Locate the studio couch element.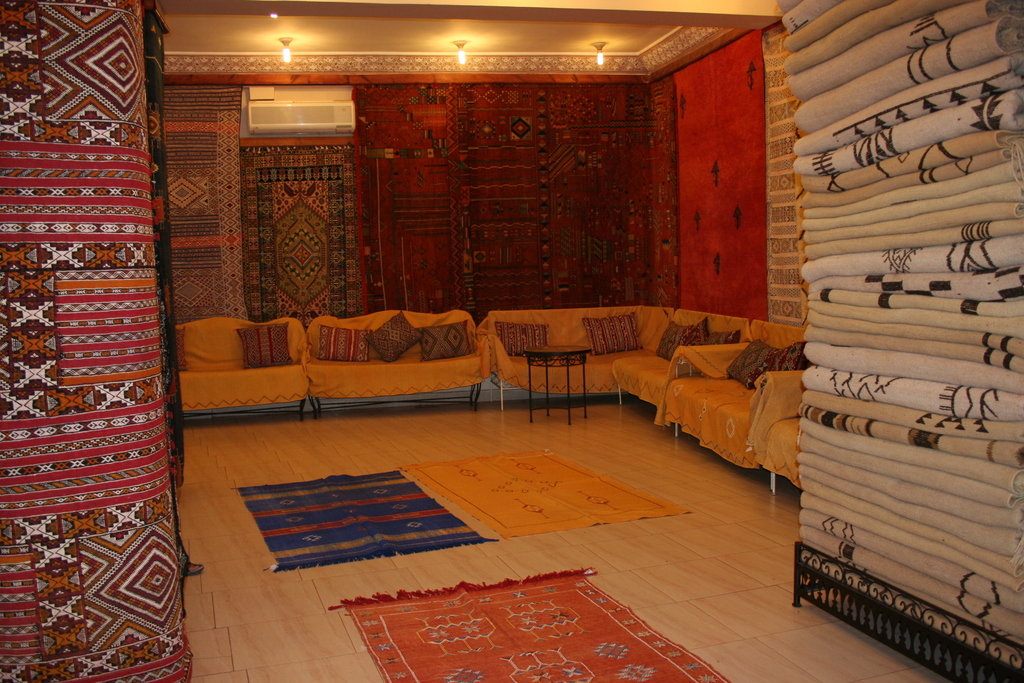
Element bbox: {"left": 173, "top": 315, "right": 326, "bottom": 420}.
